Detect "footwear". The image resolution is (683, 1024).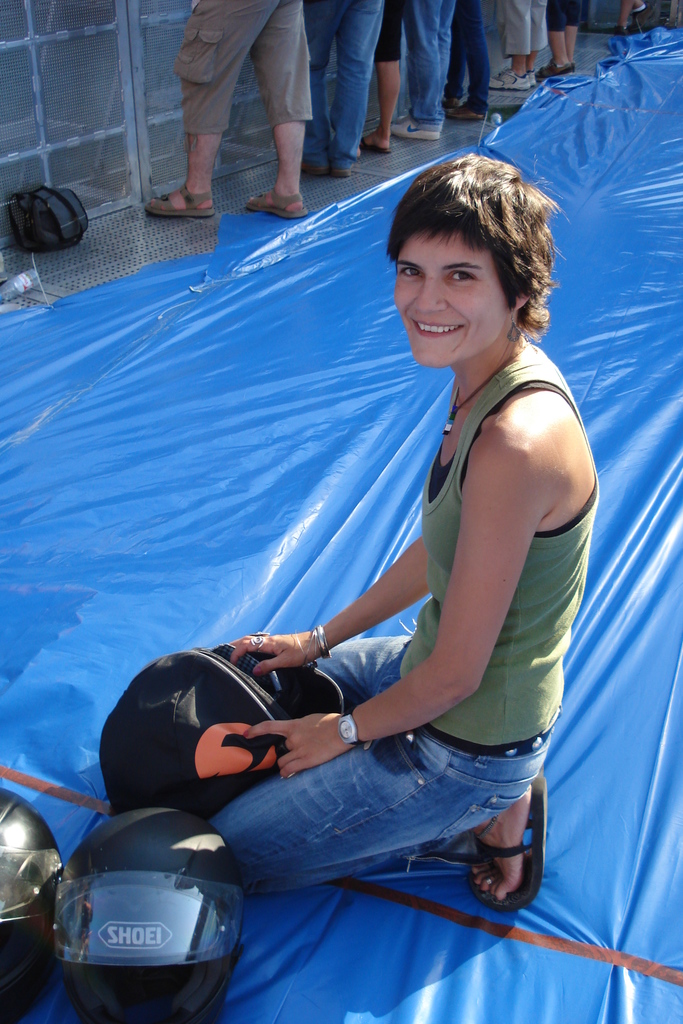
(x1=489, y1=65, x2=529, y2=92).
